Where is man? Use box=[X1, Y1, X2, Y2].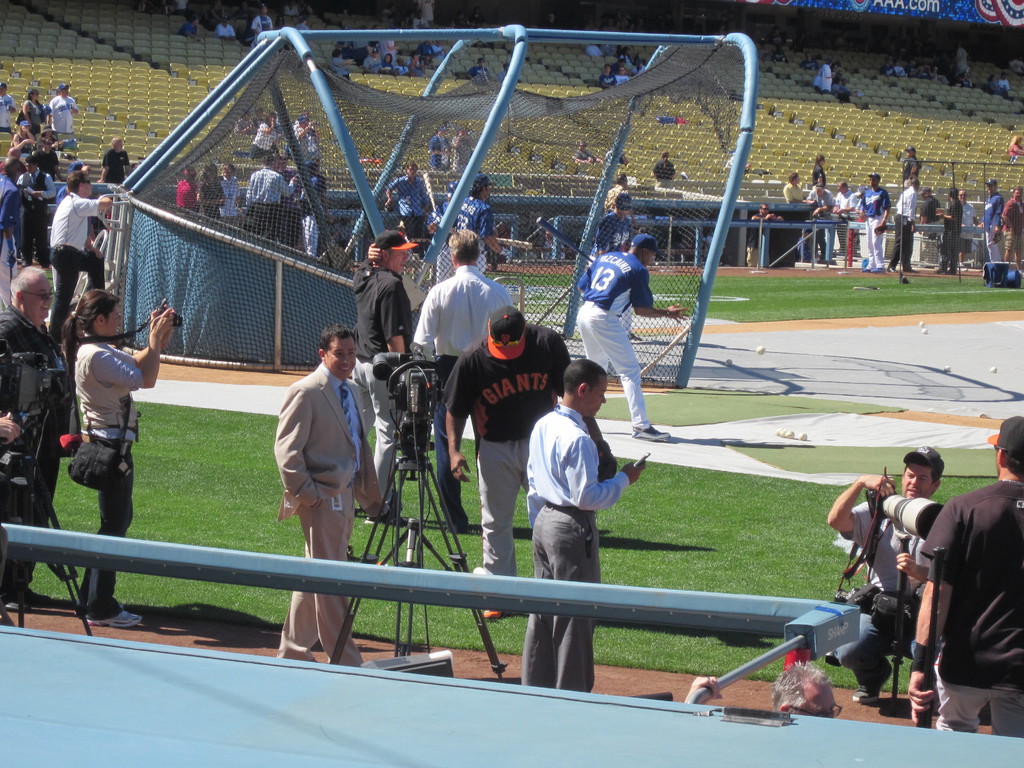
box=[382, 52, 393, 74].
